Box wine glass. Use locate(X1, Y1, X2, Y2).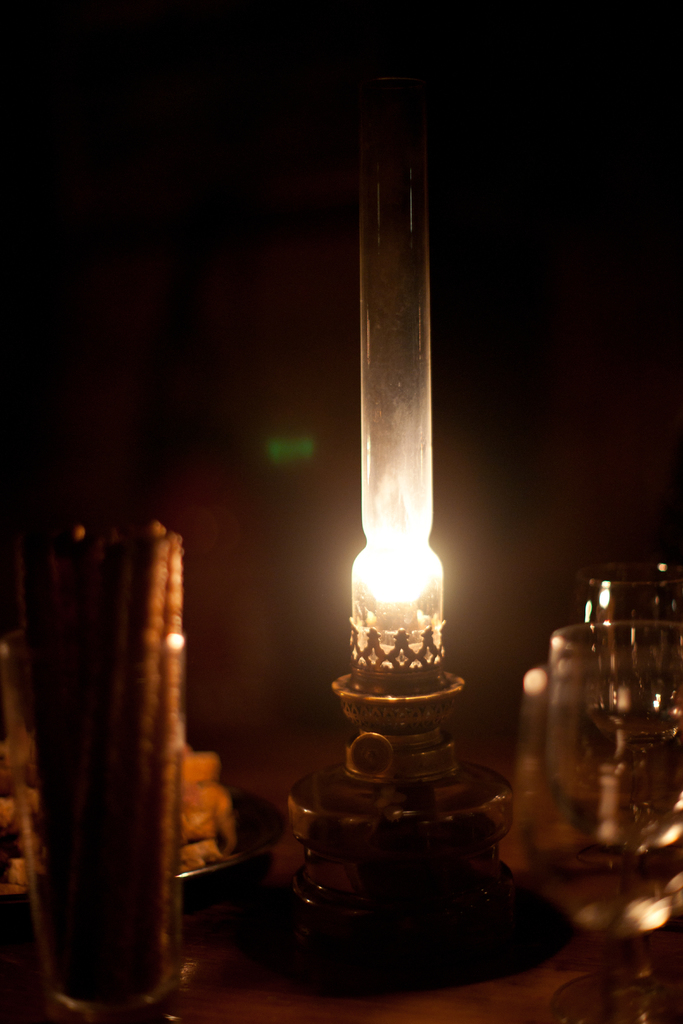
locate(550, 624, 682, 1021).
